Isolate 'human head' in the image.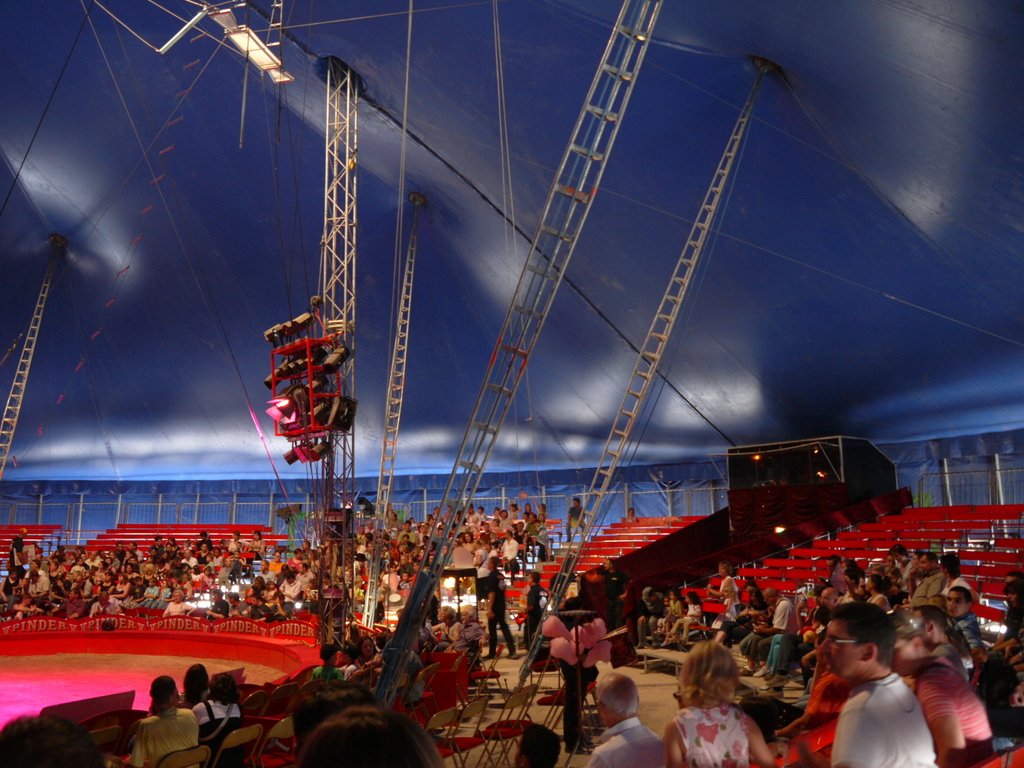
Isolated region: 841,572,852,587.
